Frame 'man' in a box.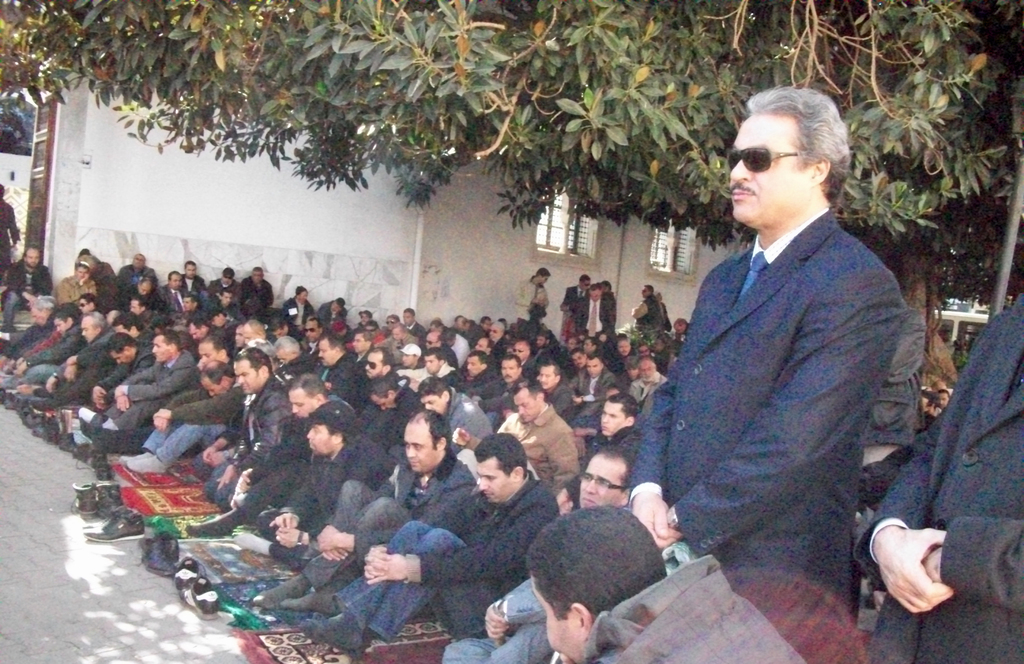
left=473, top=333, right=492, bottom=350.
